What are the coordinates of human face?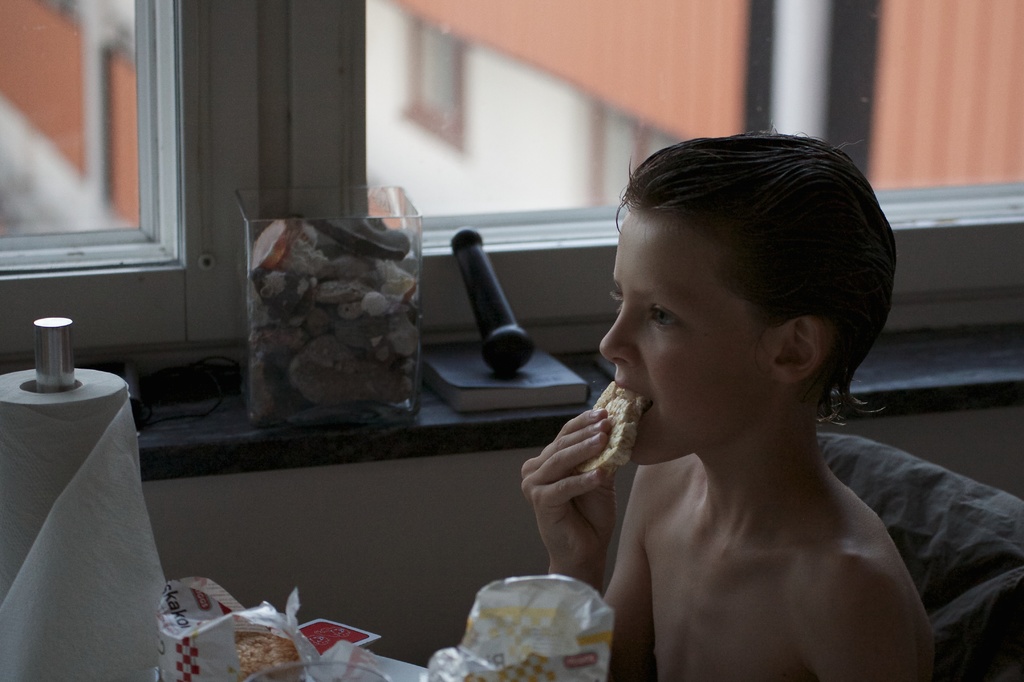
locate(593, 203, 783, 466).
